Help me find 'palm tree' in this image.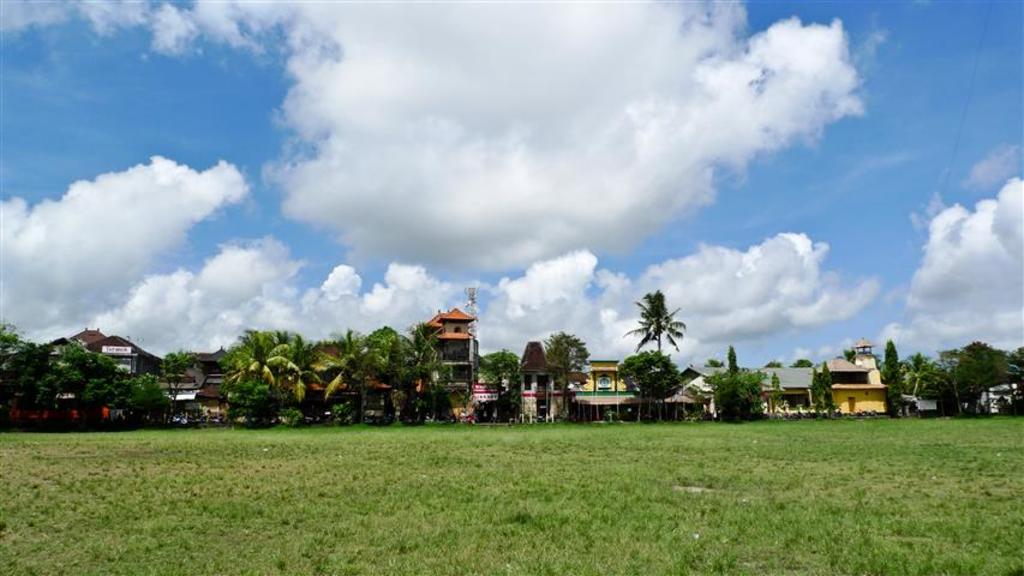
Found it: pyautogui.locateOnScreen(371, 343, 409, 428).
